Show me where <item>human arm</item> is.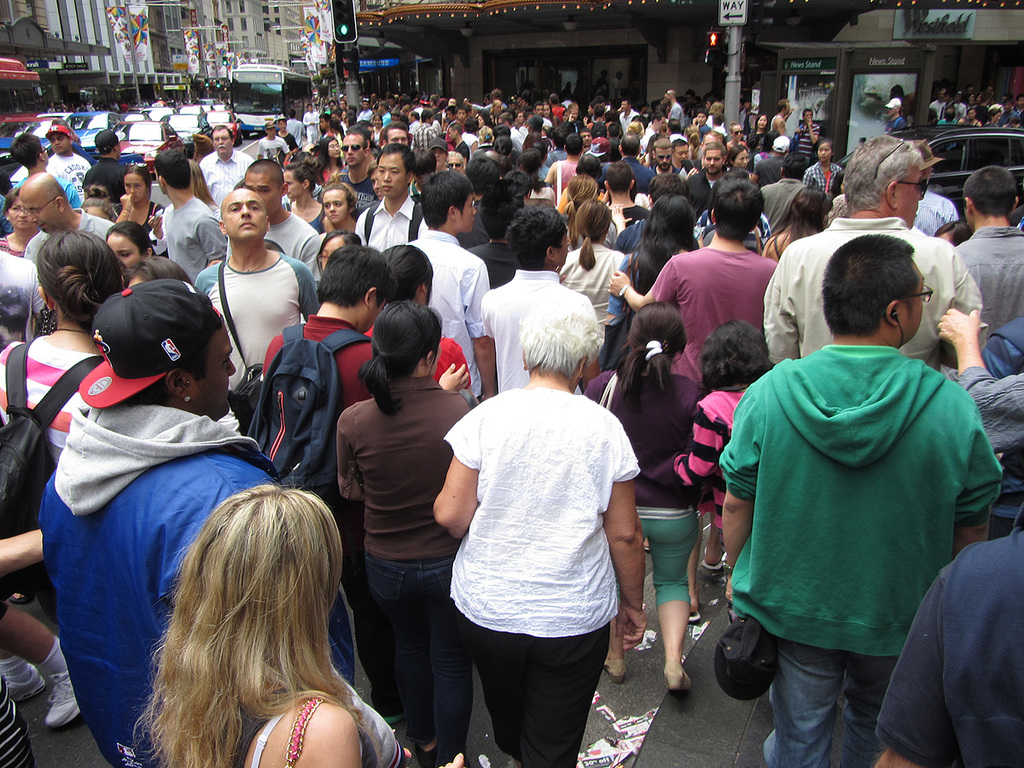
<item>human arm</item> is at [x1=937, y1=307, x2=1023, y2=454].
